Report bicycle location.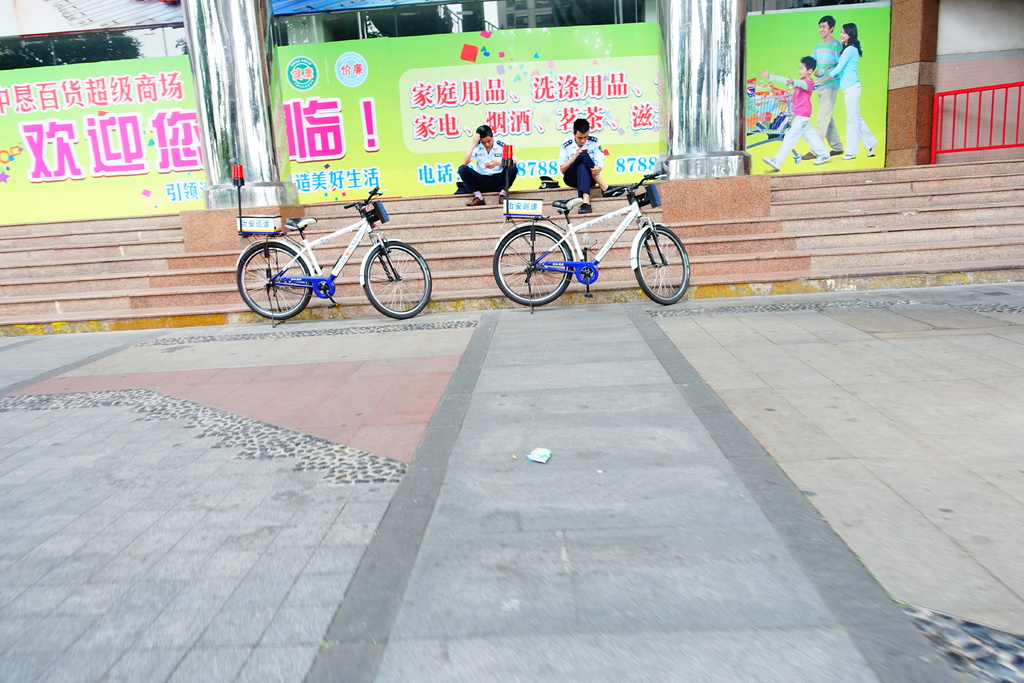
Report: bbox=[490, 165, 689, 313].
